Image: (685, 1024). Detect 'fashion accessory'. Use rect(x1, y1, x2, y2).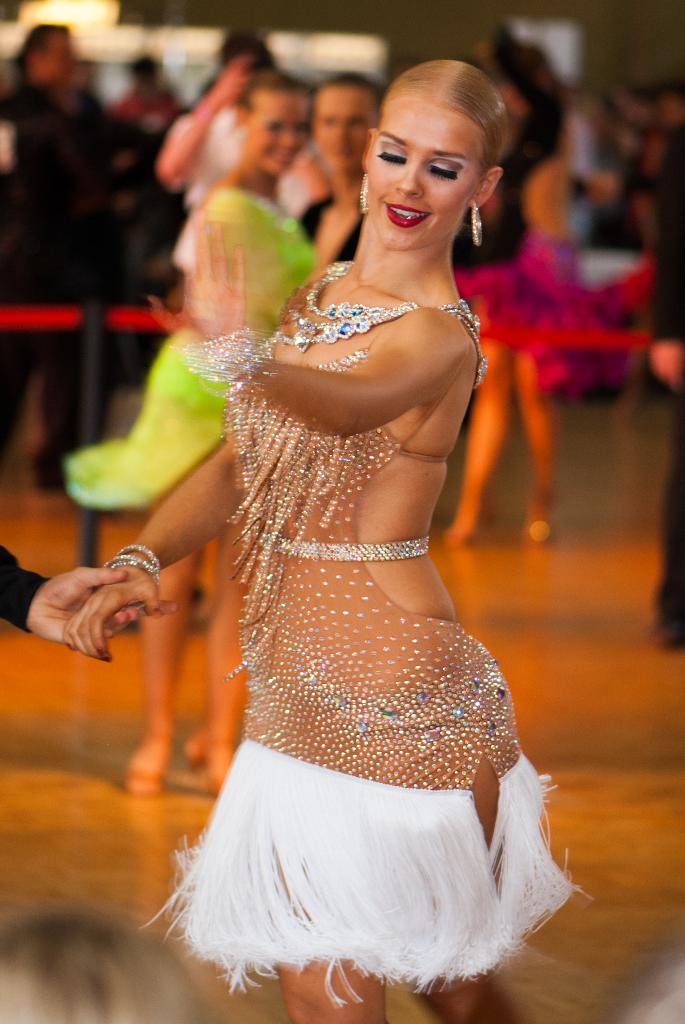
rect(469, 199, 487, 246).
